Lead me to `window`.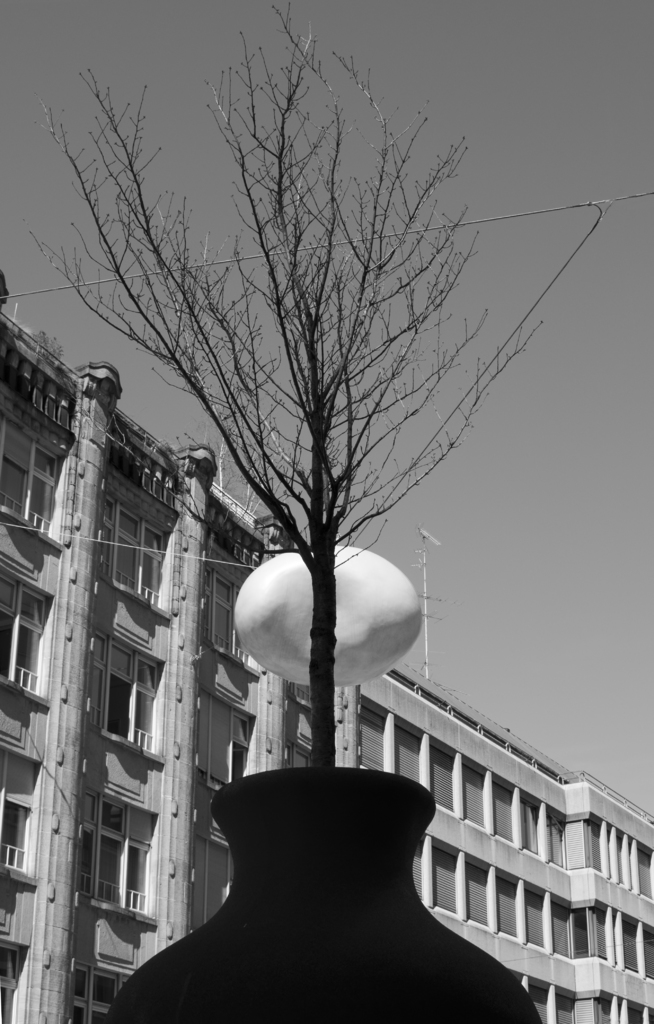
Lead to Rect(85, 648, 152, 753).
